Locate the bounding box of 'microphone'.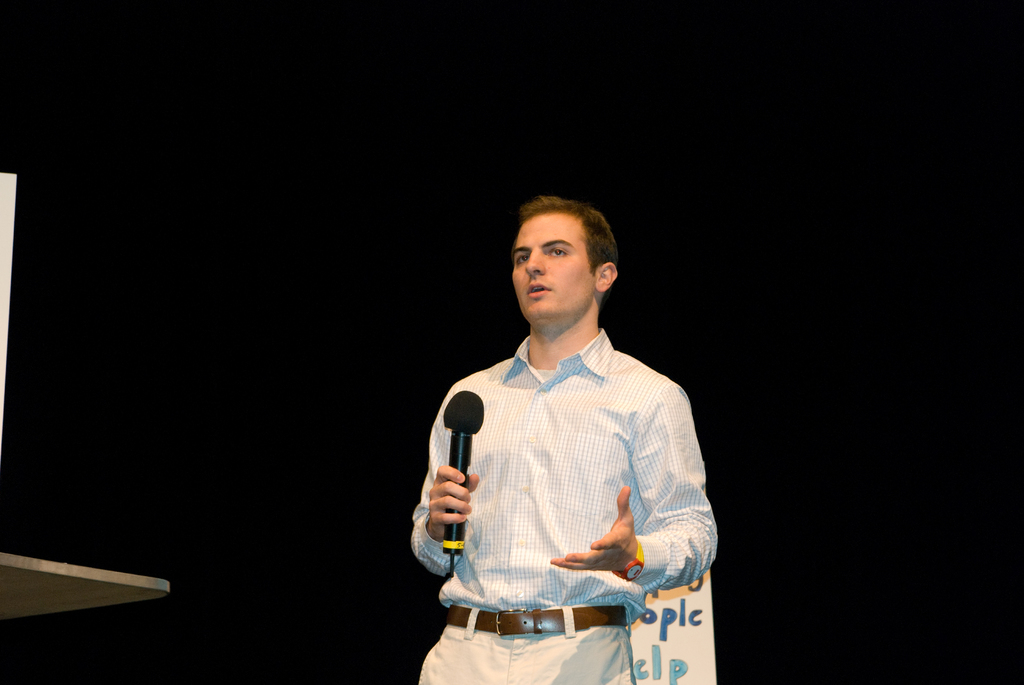
Bounding box: <box>435,391,484,560</box>.
